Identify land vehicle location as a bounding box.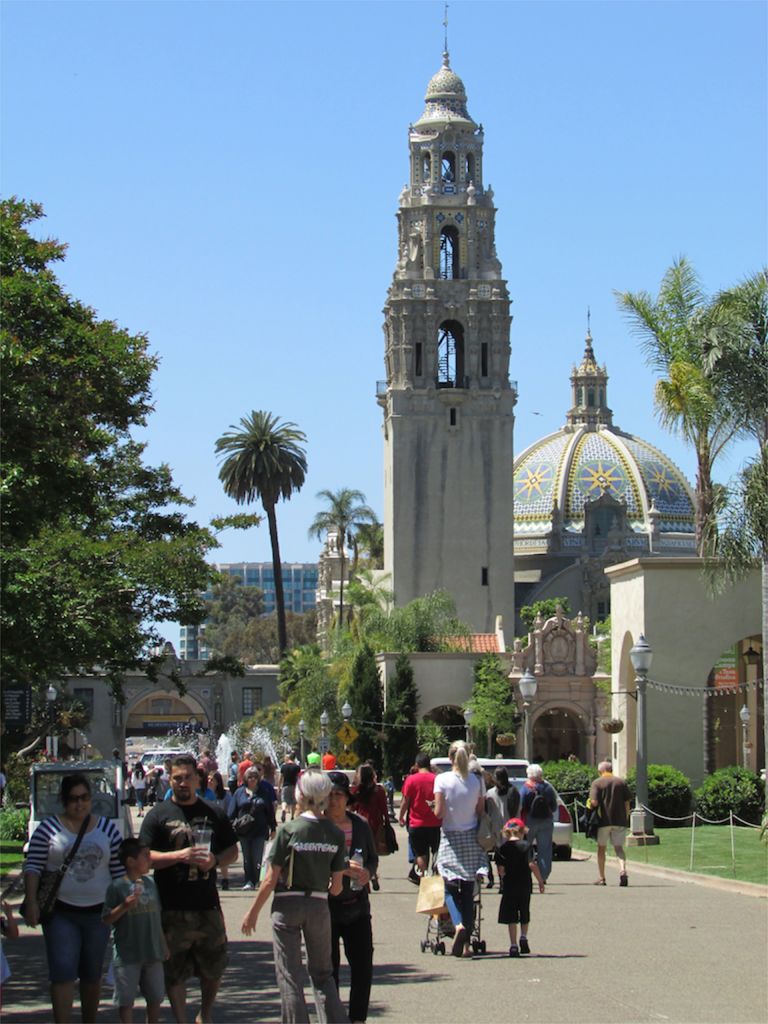
476,758,529,777.
